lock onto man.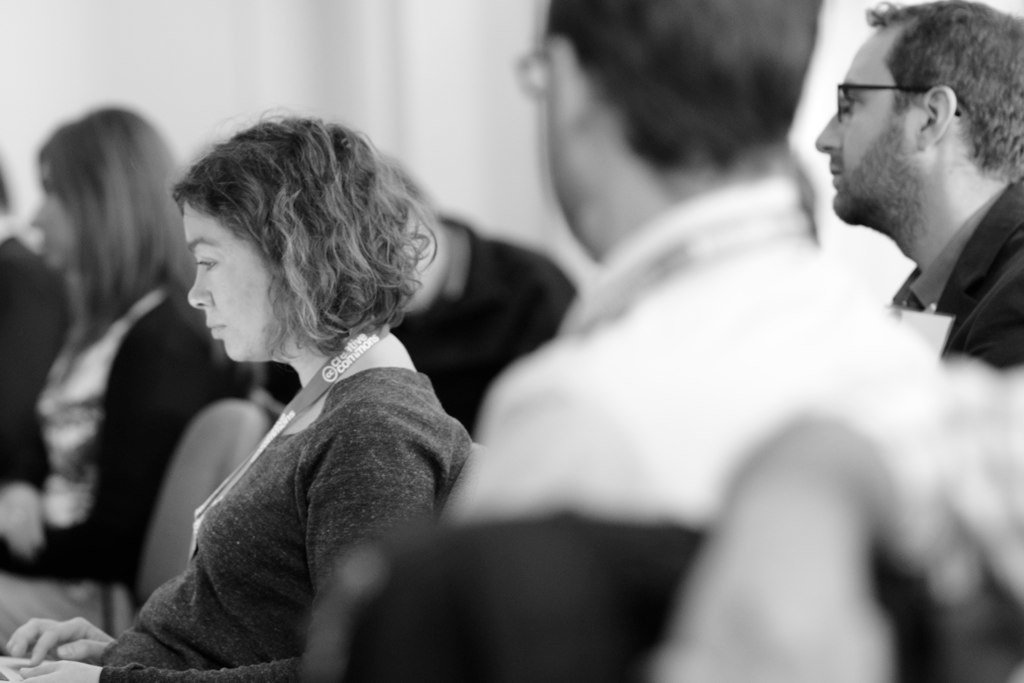
Locked: bbox=(436, 0, 929, 525).
